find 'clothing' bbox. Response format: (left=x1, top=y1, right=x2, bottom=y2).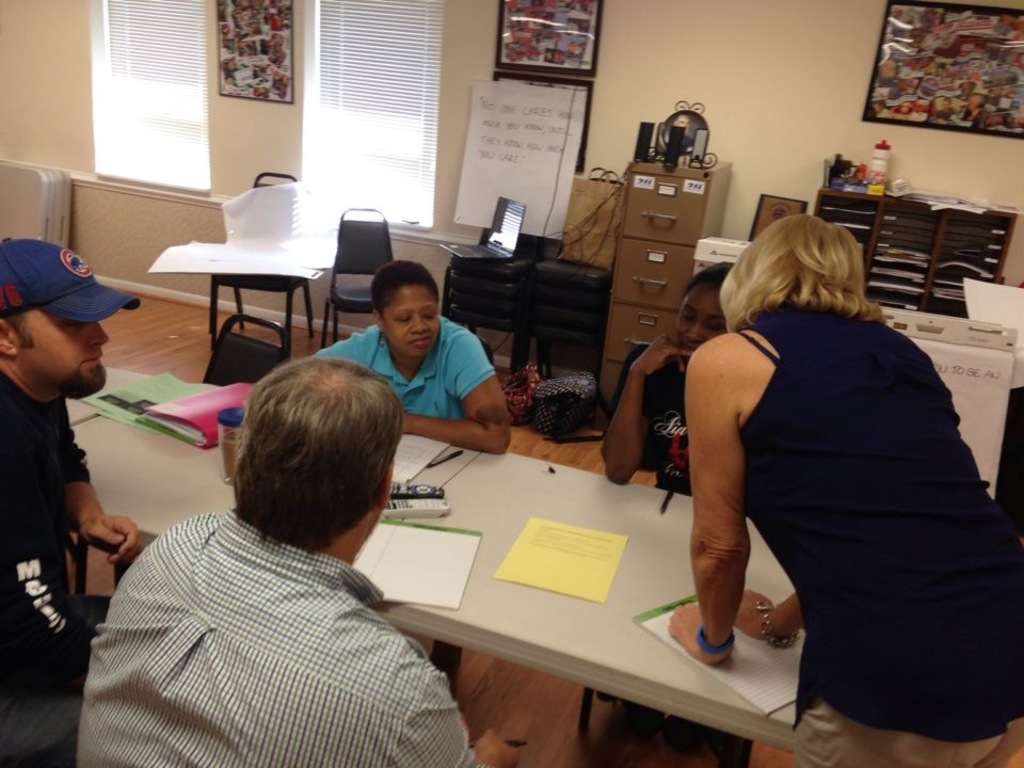
(left=70, top=451, right=465, bottom=767).
